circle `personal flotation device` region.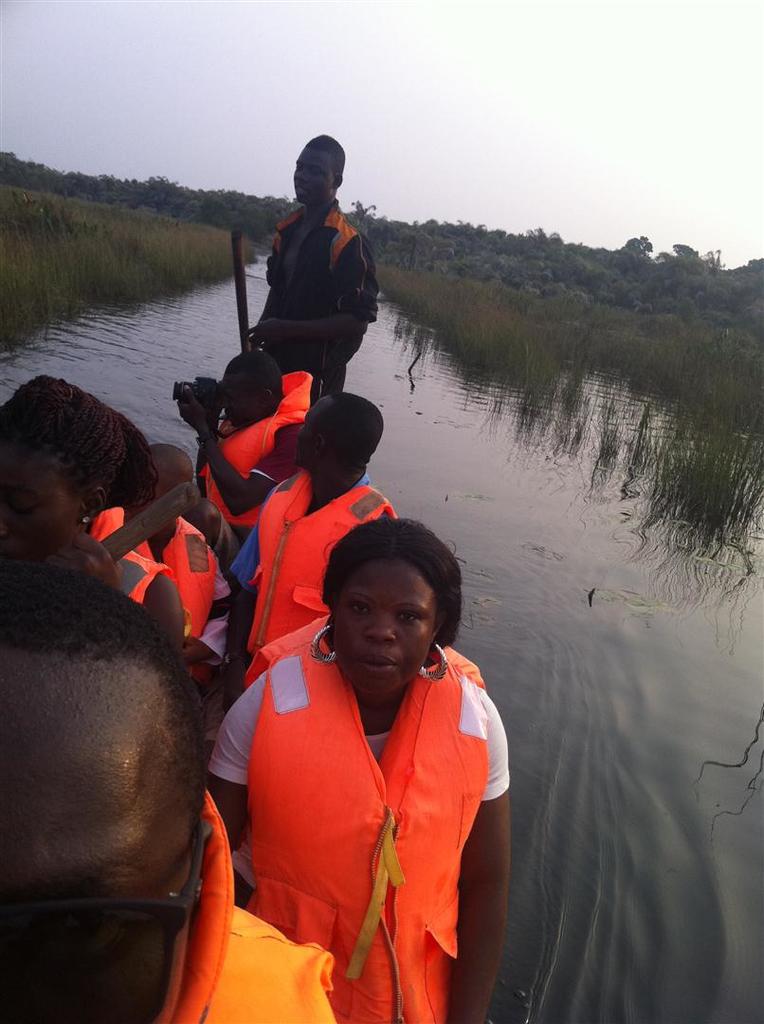
Region: <bbox>246, 642, 487, 1023</bbox>.
